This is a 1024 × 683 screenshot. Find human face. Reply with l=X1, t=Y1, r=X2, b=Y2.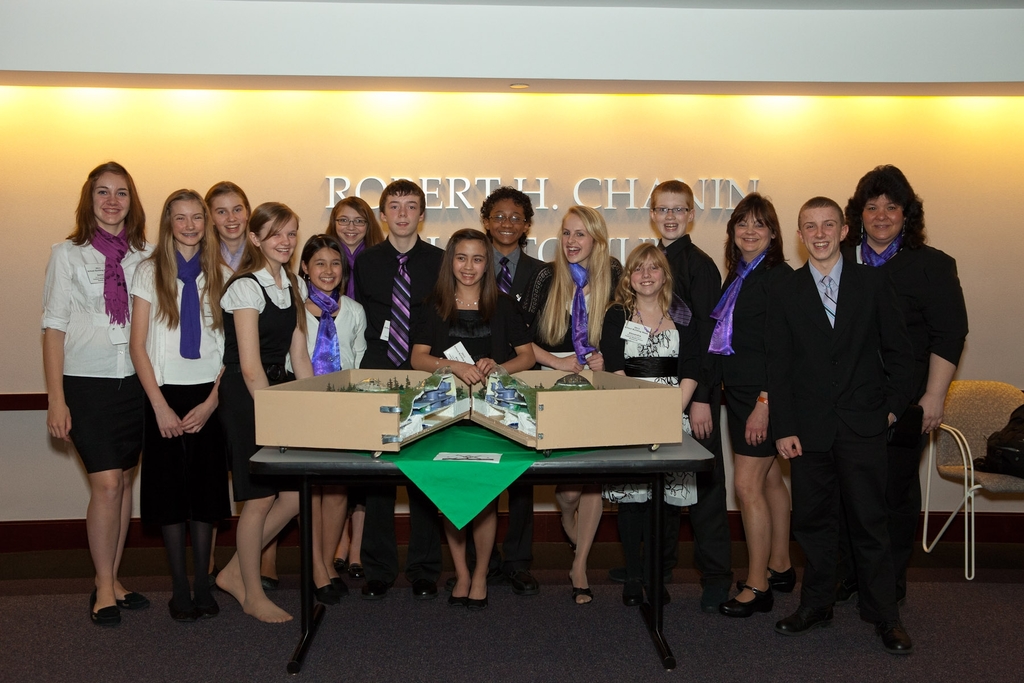
l=385, t=194, r=424, b=235.
